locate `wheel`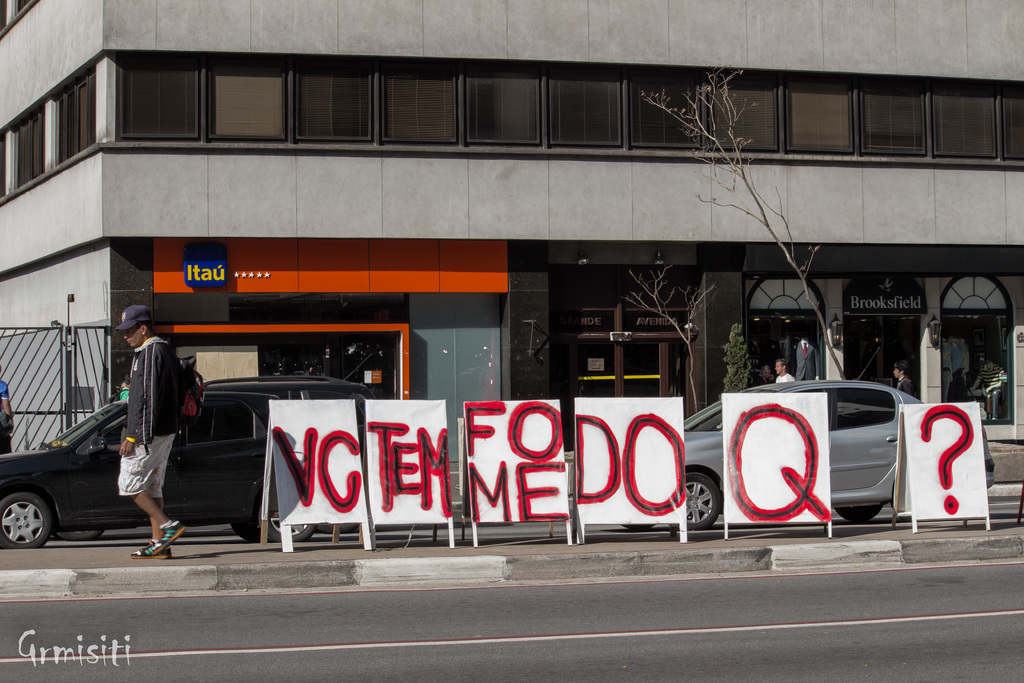
locate(835, 507, 883, 525)
